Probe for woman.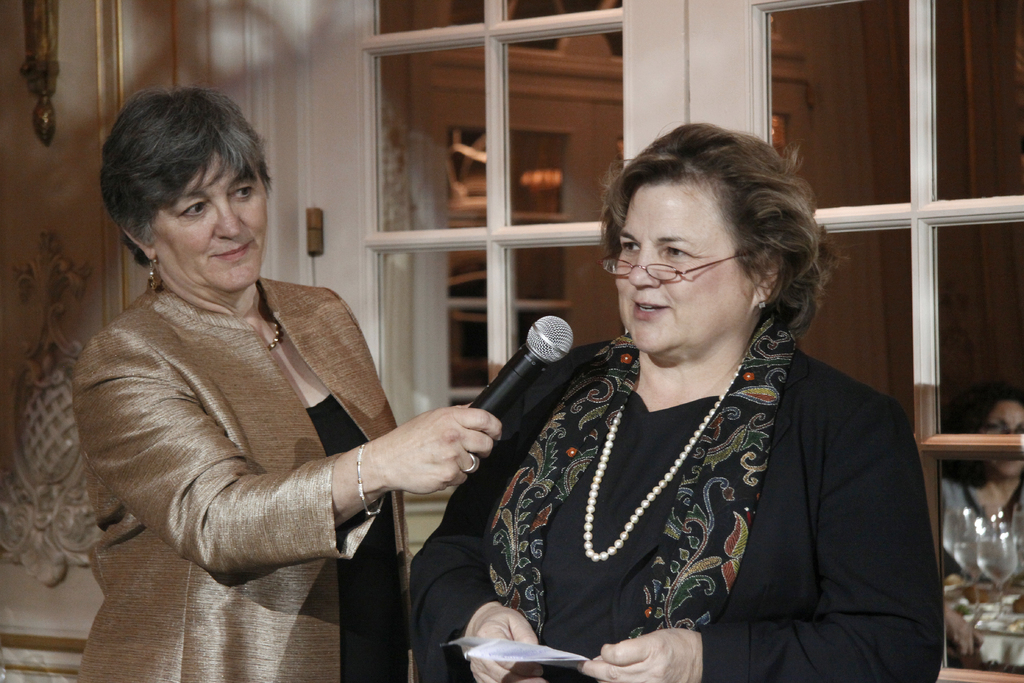
Probe result: bbox(376, 155, 919, 681).
